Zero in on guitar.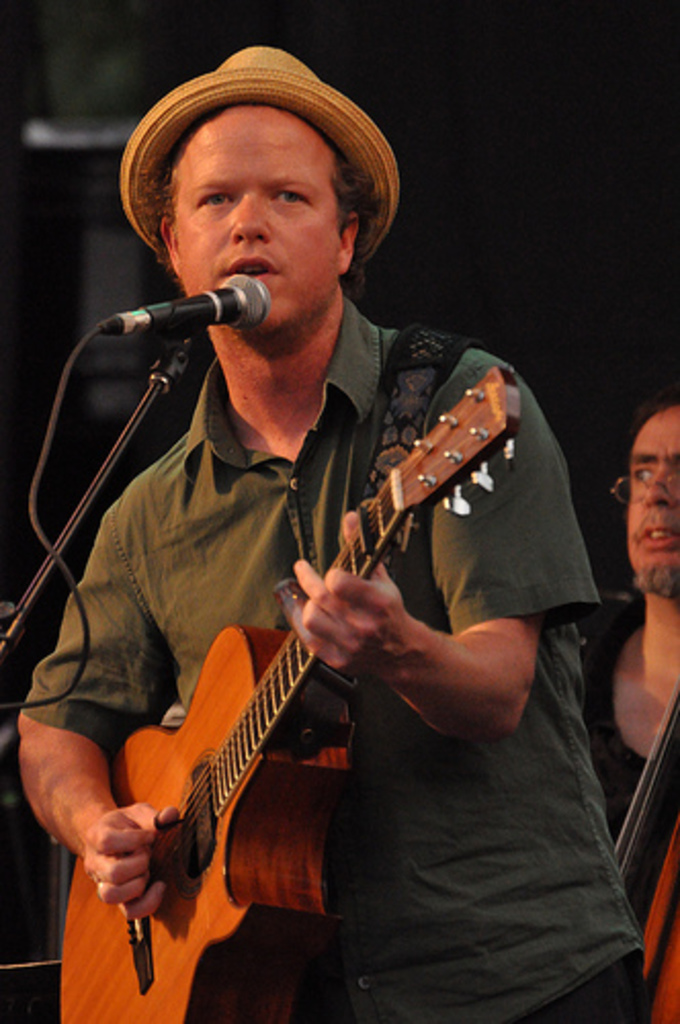
Zeroed in: [47, 367, 530, 1022].
